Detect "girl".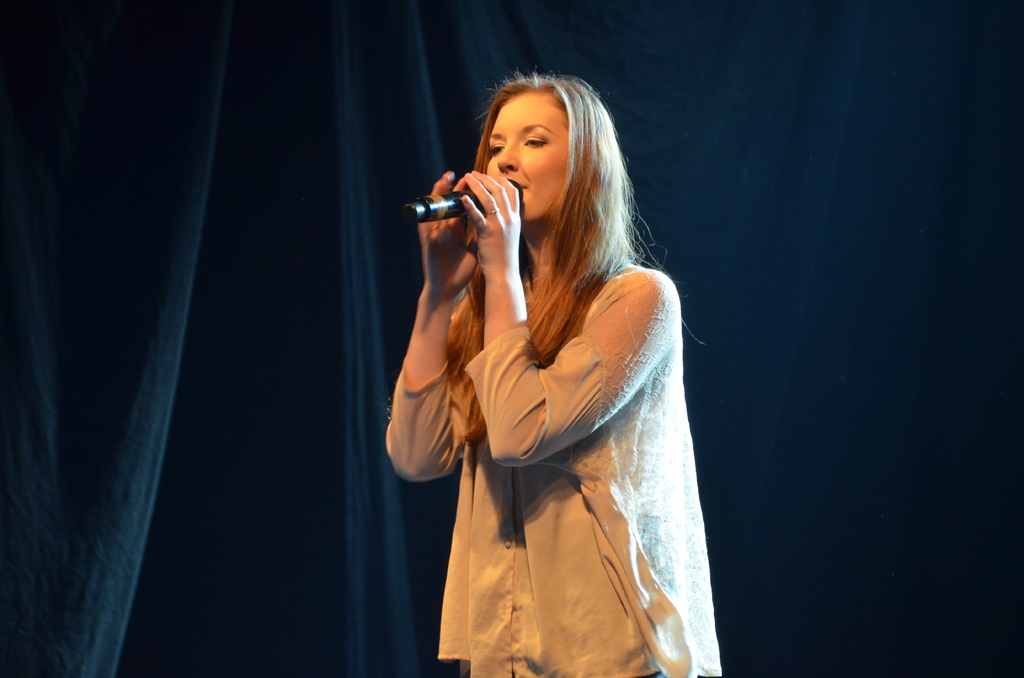
Detected at 383 74 717 677.
